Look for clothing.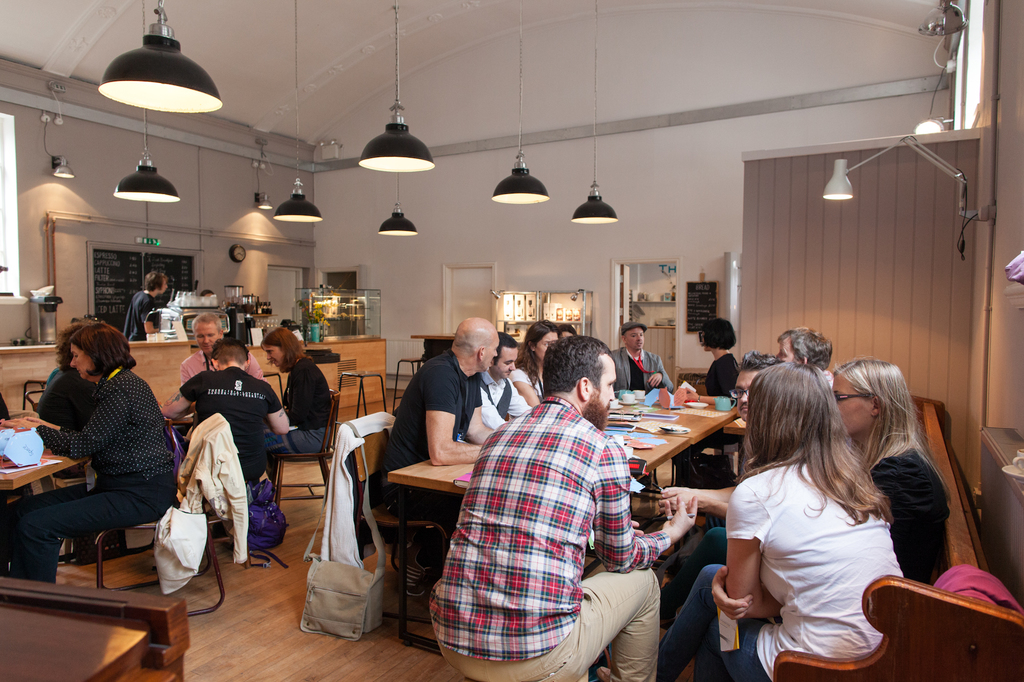
Found: BBox(476, 370, 533, 427).
